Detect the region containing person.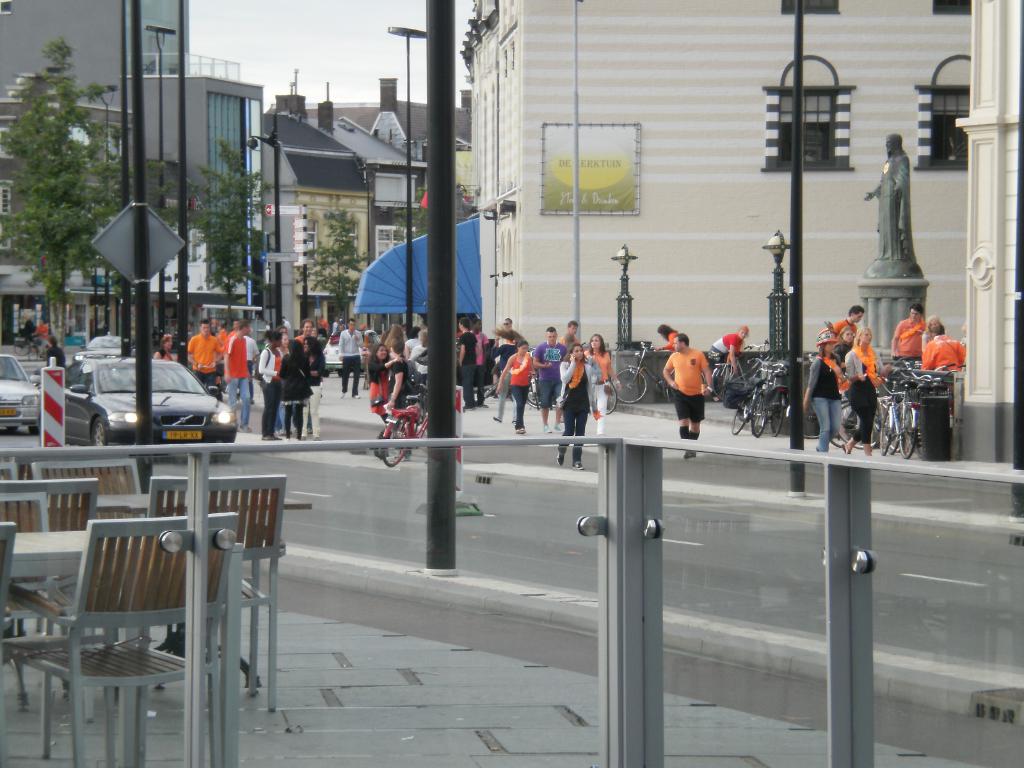
select_region(323, 324, 338, 360).
